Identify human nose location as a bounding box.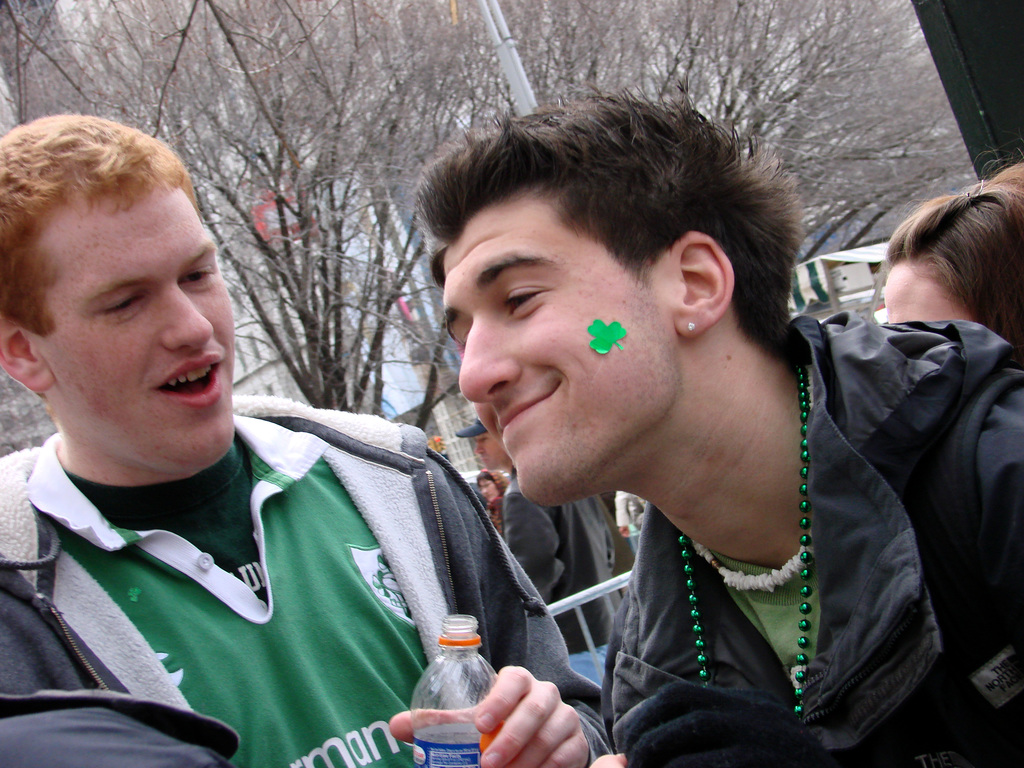
bbox=(163, 283, 212, 346).
